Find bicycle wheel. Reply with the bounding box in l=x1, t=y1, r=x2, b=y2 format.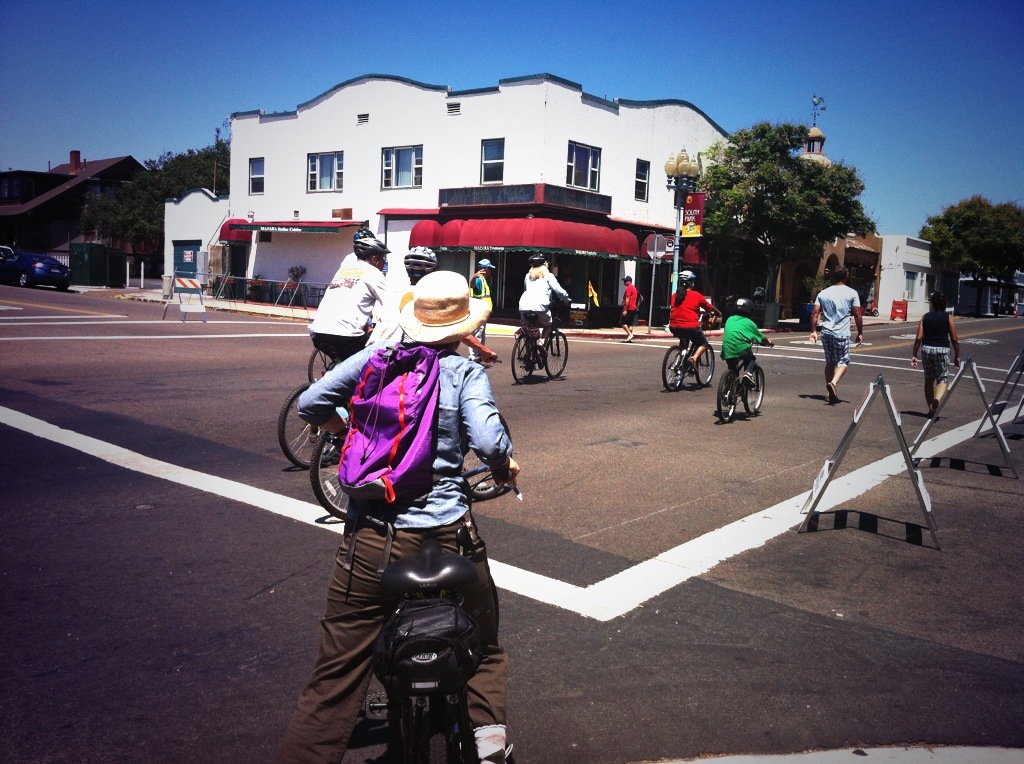
l=271, t=382, r=333, b=472.
